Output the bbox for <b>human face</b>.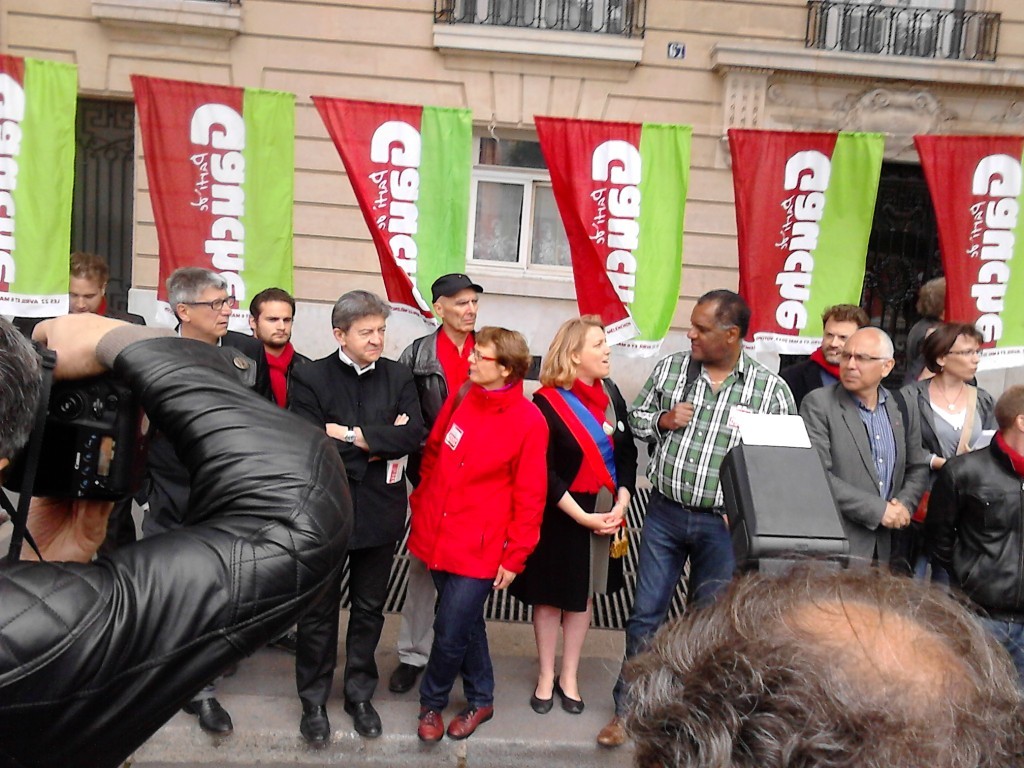
left=66, top=273, right=102, bottom=311.
